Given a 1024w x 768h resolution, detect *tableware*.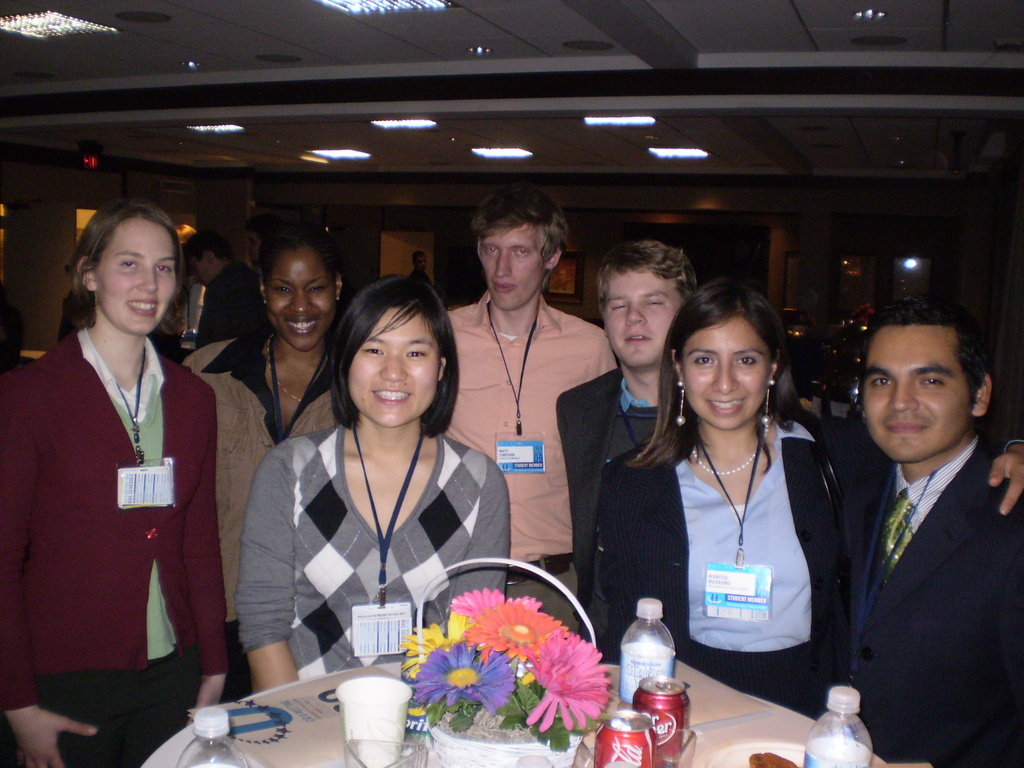
704,745,829,767.
